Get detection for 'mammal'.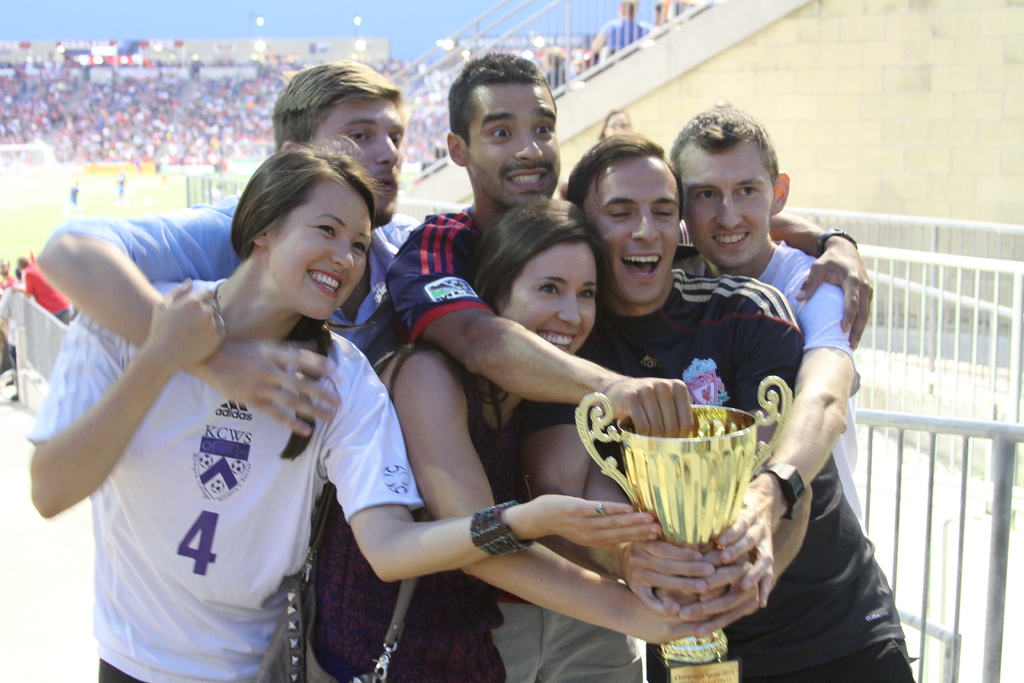
Detection: bbox(0, 263, 33, 373).
